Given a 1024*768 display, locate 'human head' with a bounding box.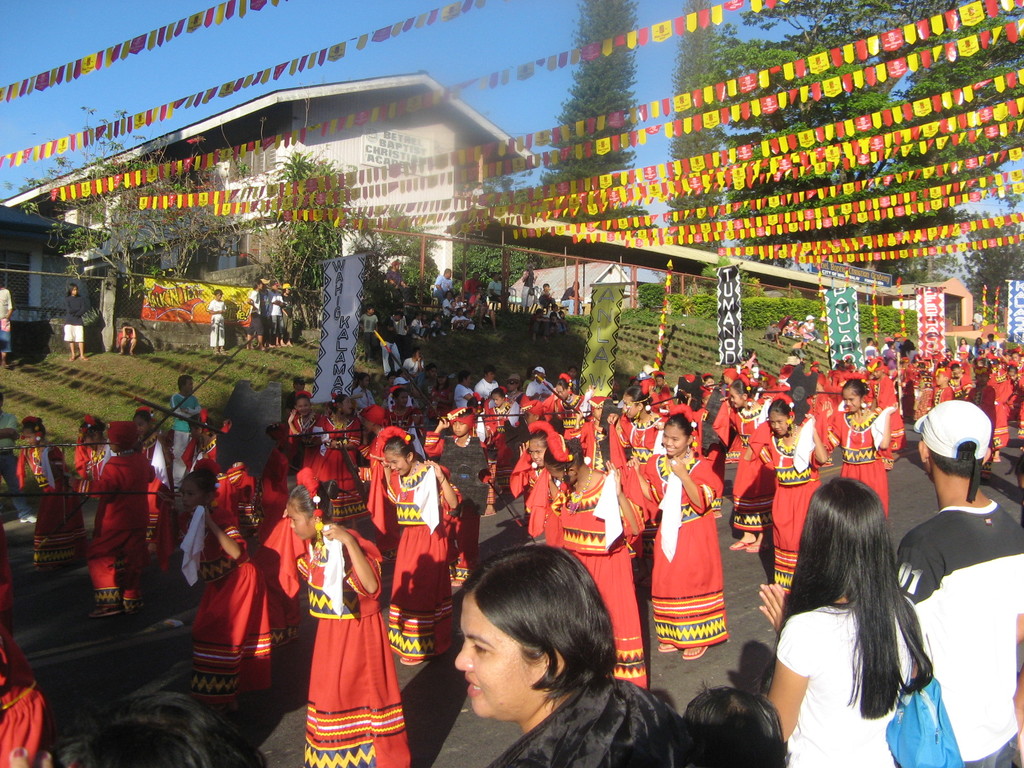
Located: bbox=(412, 345, 421, 362).
